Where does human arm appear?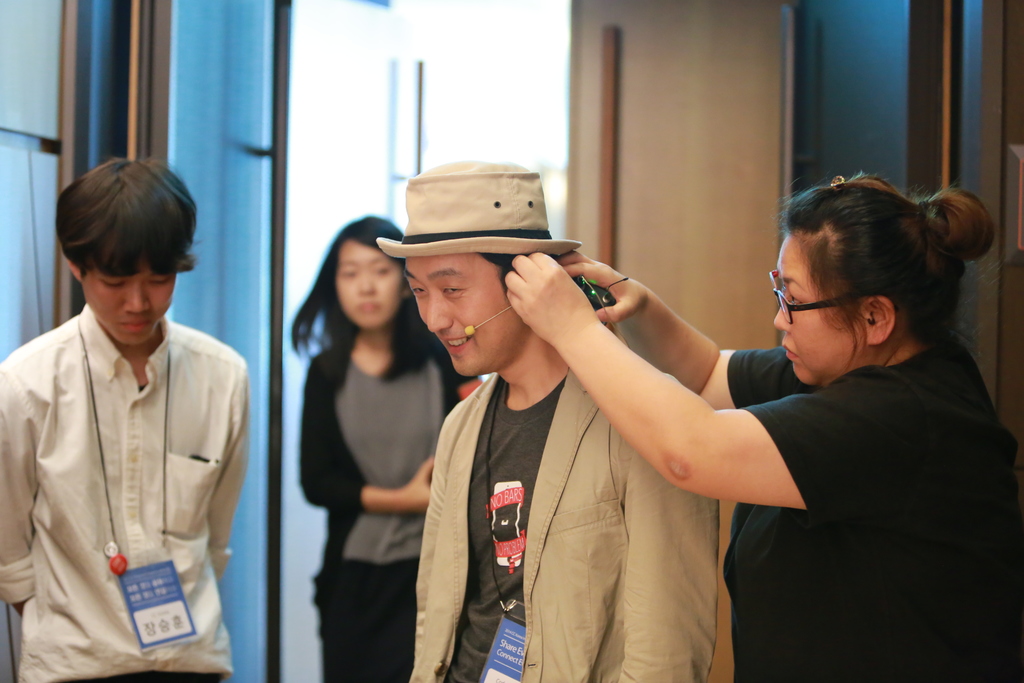
Appears at {"x1": 0, "y1": 366, "x2": 44, "y2": 620}.
